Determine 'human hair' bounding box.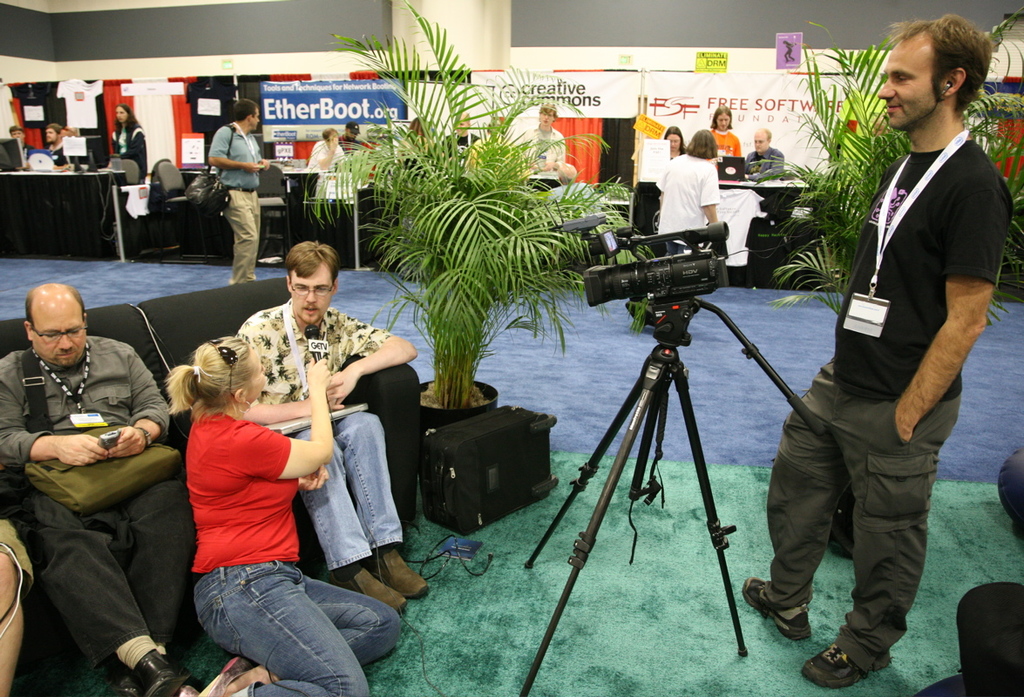
Determined: l=560, t=163, r=578, b=181.
